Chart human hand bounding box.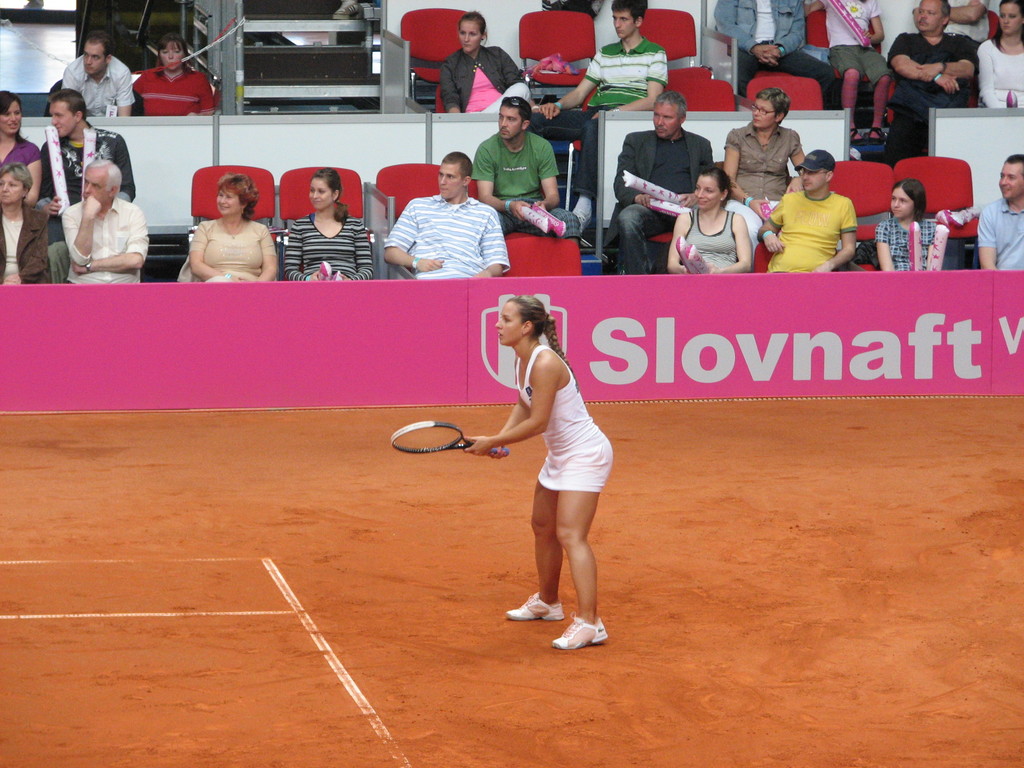
Charted: 532, 202, 548, 213.
